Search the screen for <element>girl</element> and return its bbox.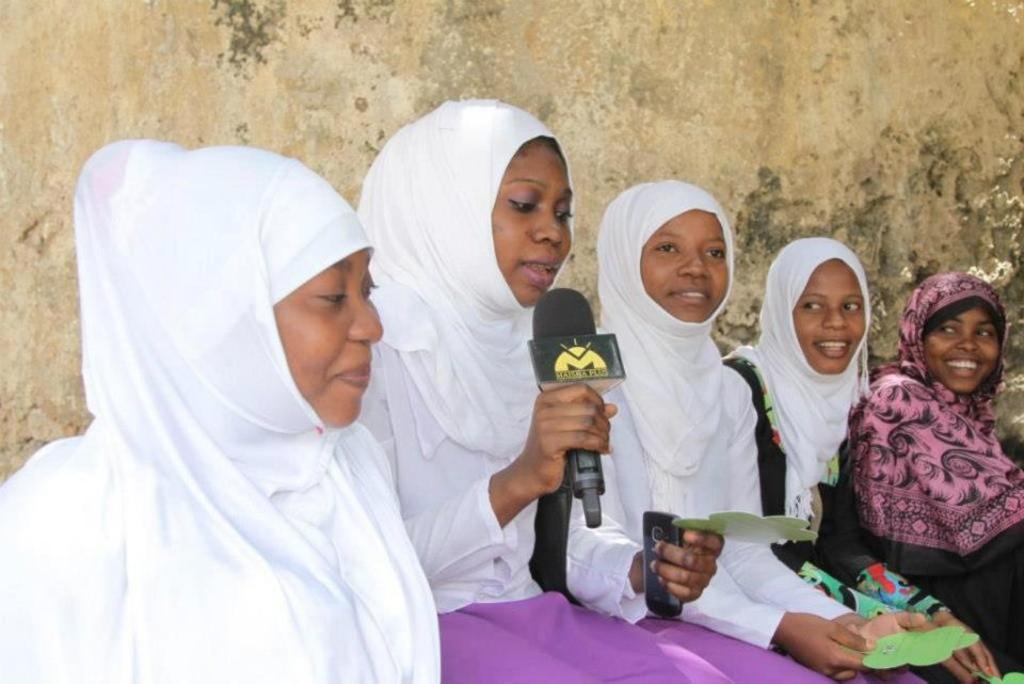
Found: (x1=0, y1=134, x2=443, y2=683).
